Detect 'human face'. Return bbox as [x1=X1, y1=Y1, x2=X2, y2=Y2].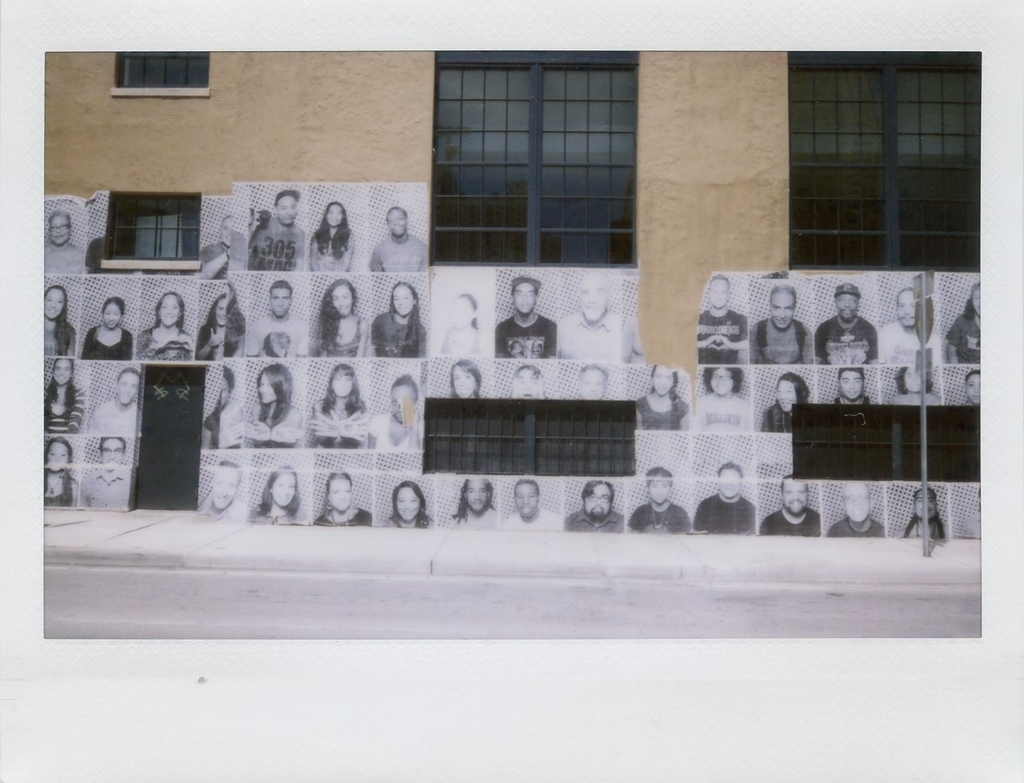
[x1=259, y1=372, x2=275, y2=405].
